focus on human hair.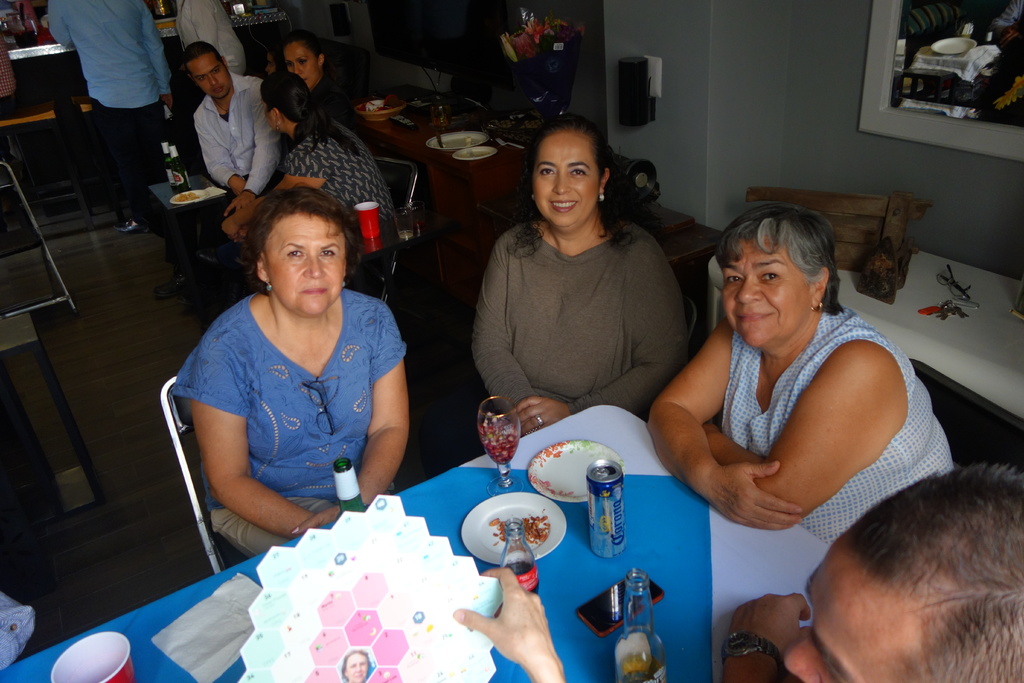
Focused at 245/181/369/286.
